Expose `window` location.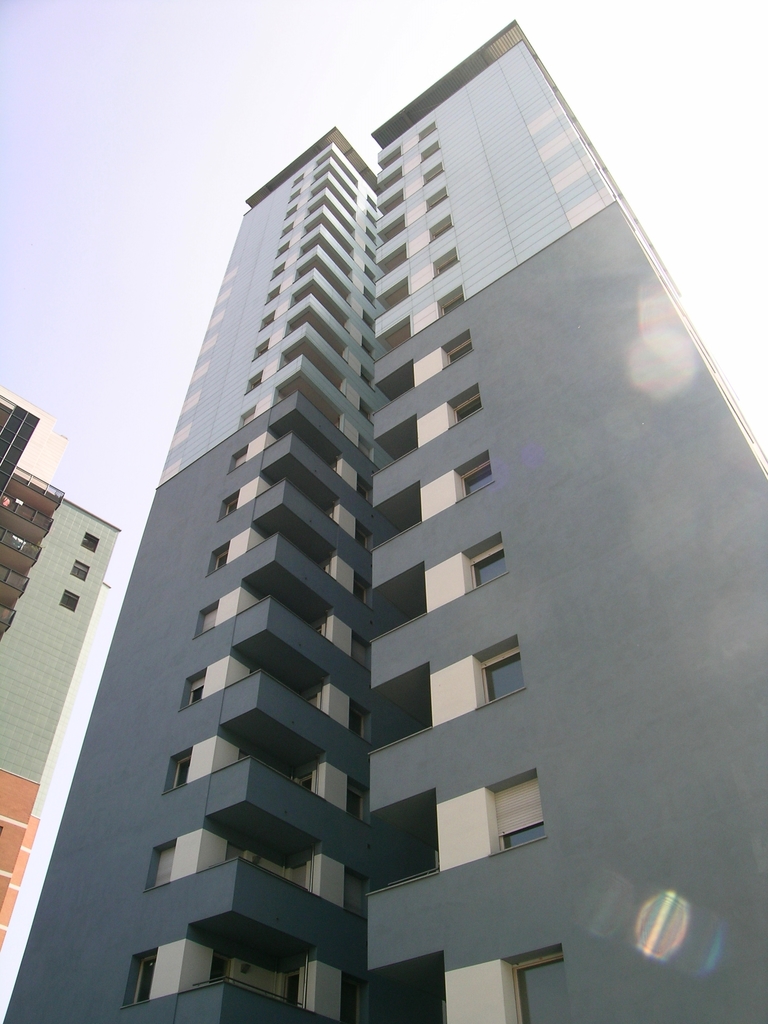
Exposed at select_region(350, 636, 369, 671).
